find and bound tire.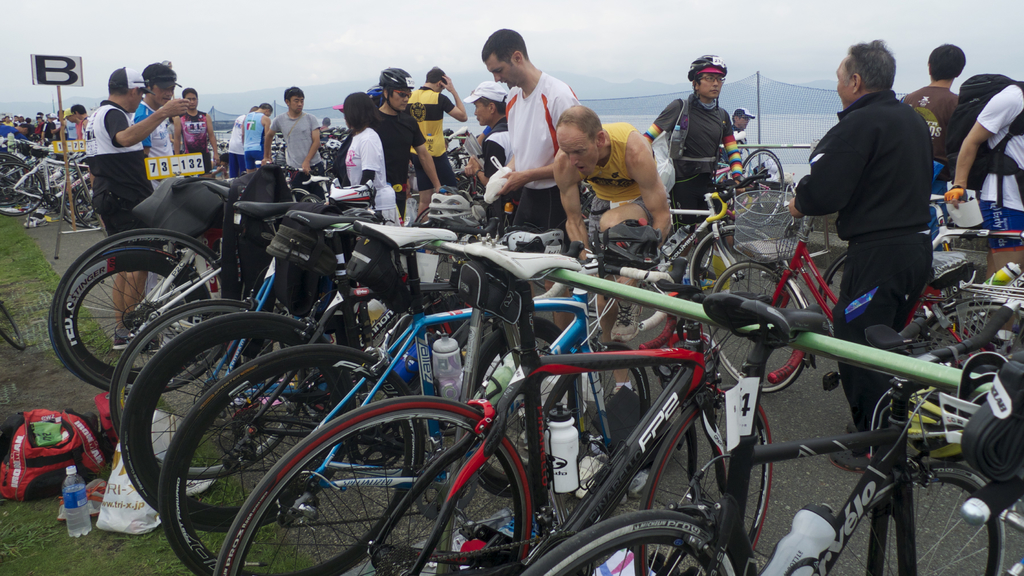
Bound: region(827, 468, 1005, 575).
